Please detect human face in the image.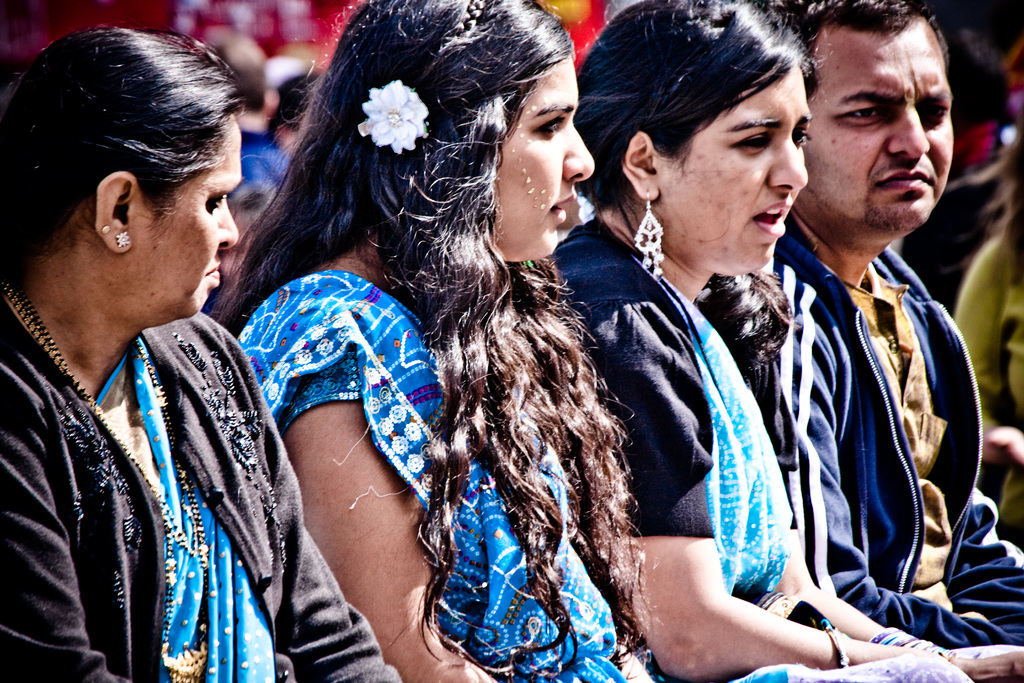
rect(493, 54, 598, 257).
